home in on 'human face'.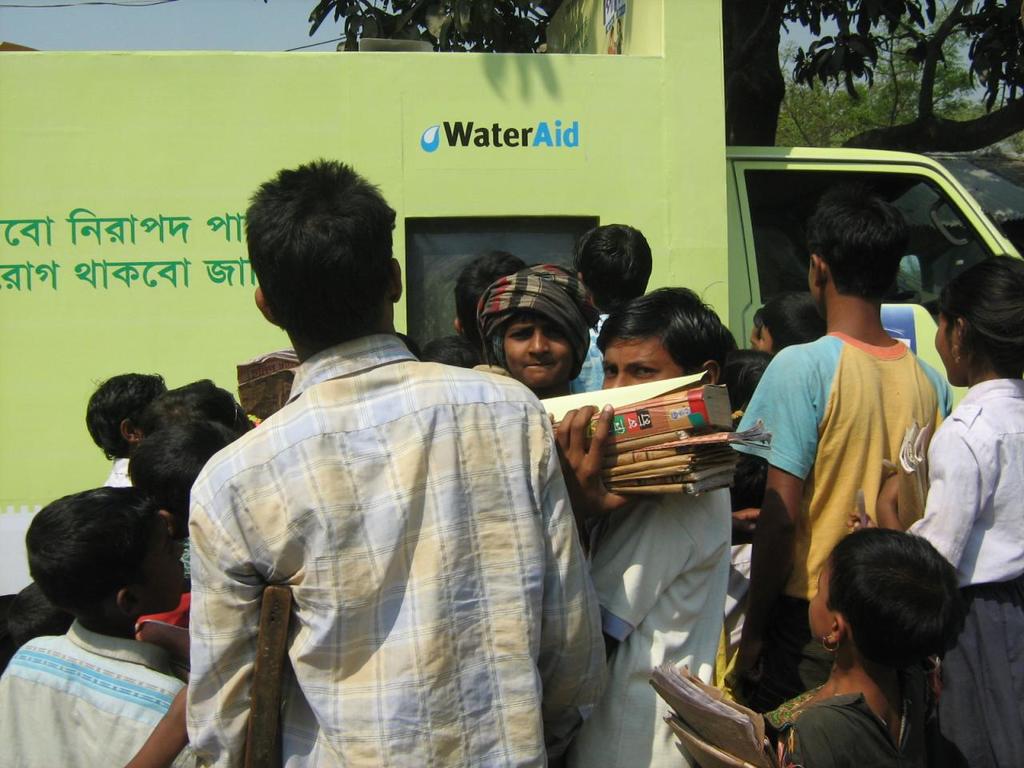
Homed in at detection(601, 330, 687, 390).
